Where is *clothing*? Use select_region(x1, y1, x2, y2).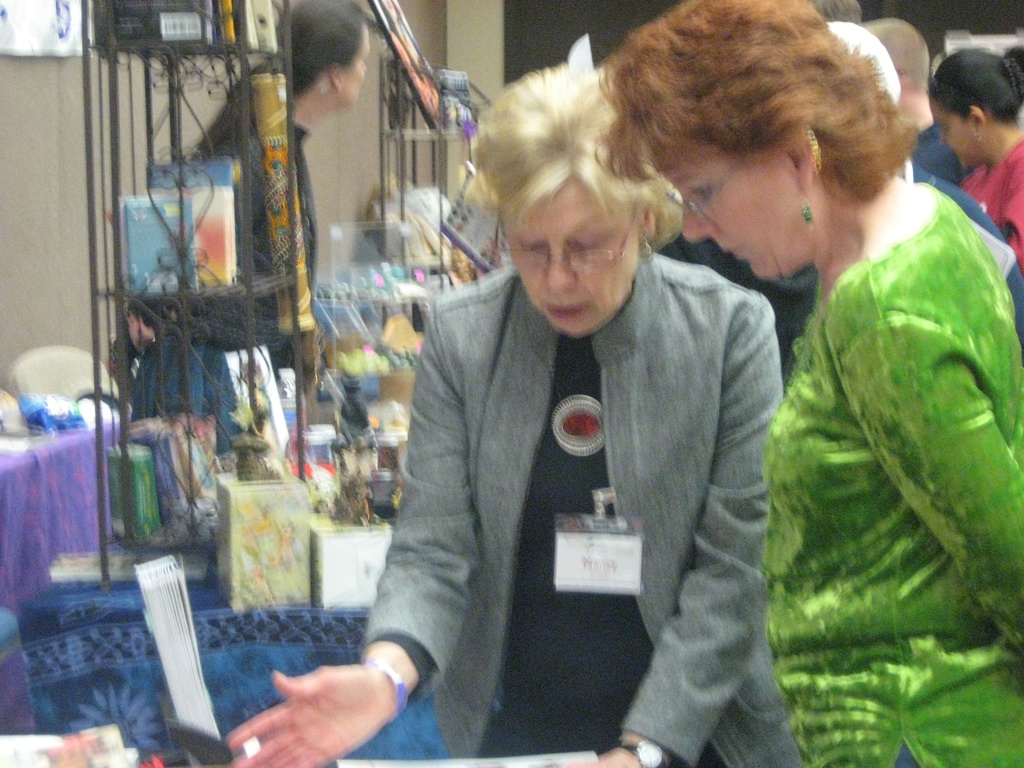
select_region(963, 135, 1023, 258).
